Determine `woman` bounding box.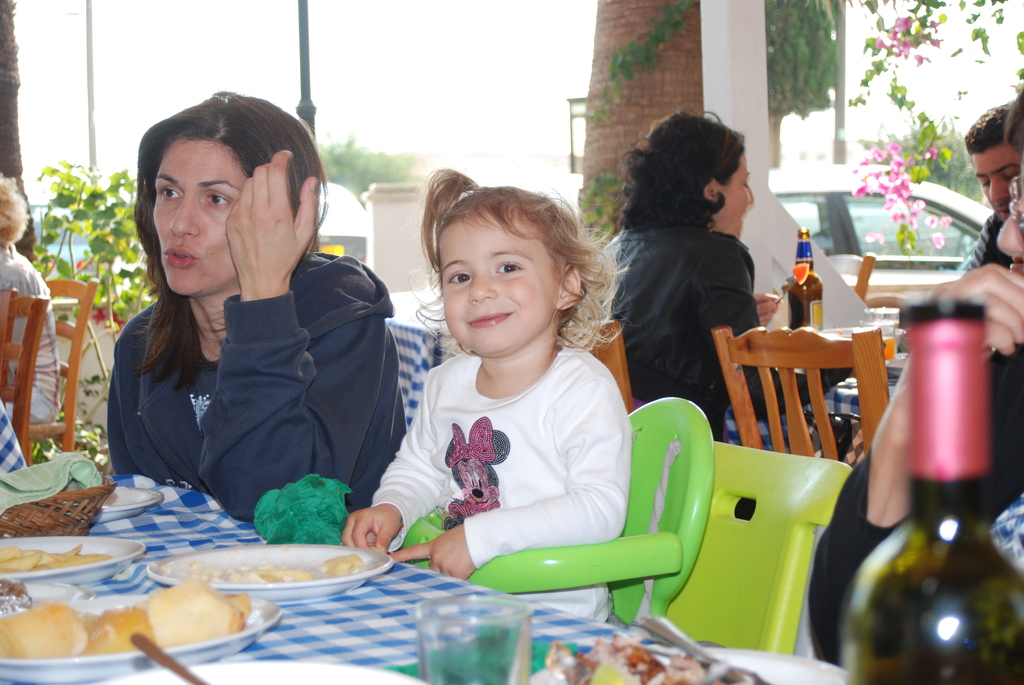
Determined: x1=601 y1=112 x2=858 y2=449.
